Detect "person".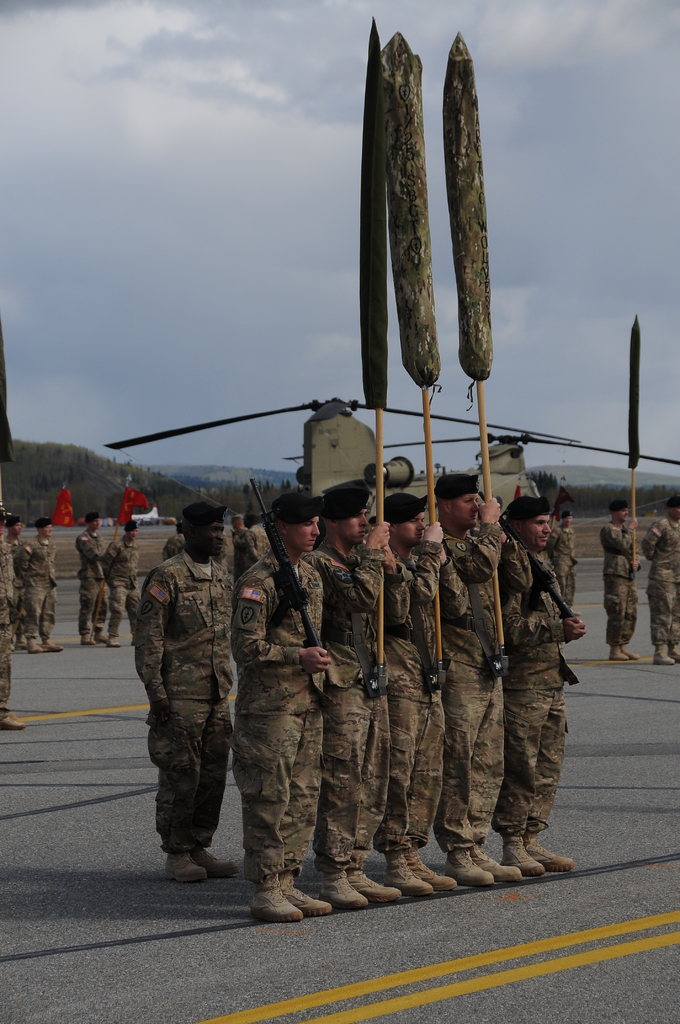
Detected at [x1=132, y1=506, x2=237, y2=880].
